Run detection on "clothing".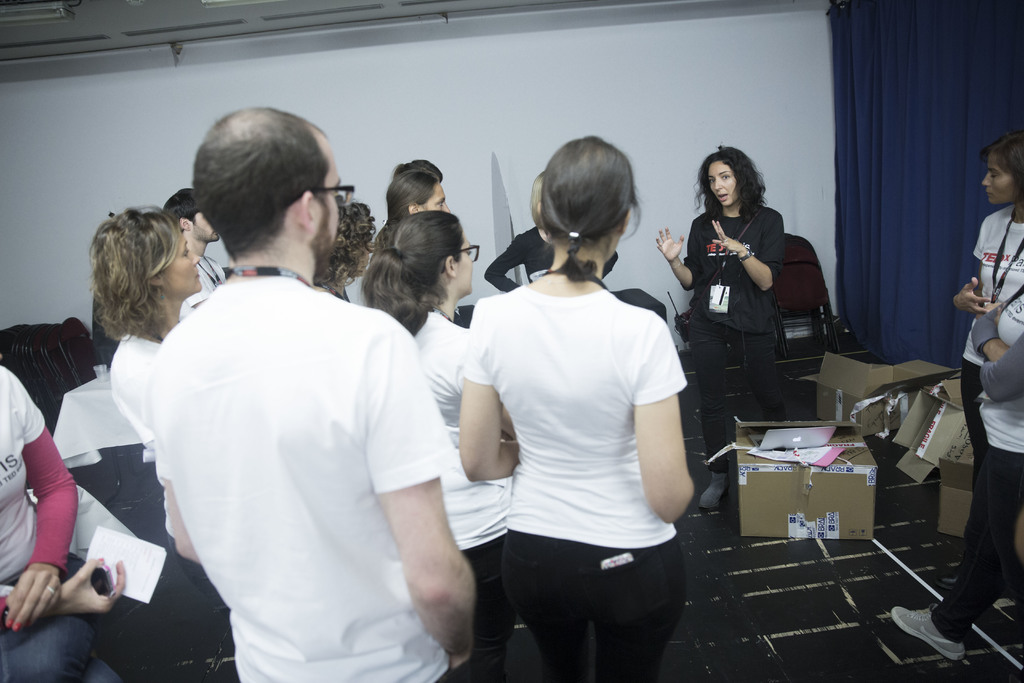
Result: crop(196, 251, 223, 289).
